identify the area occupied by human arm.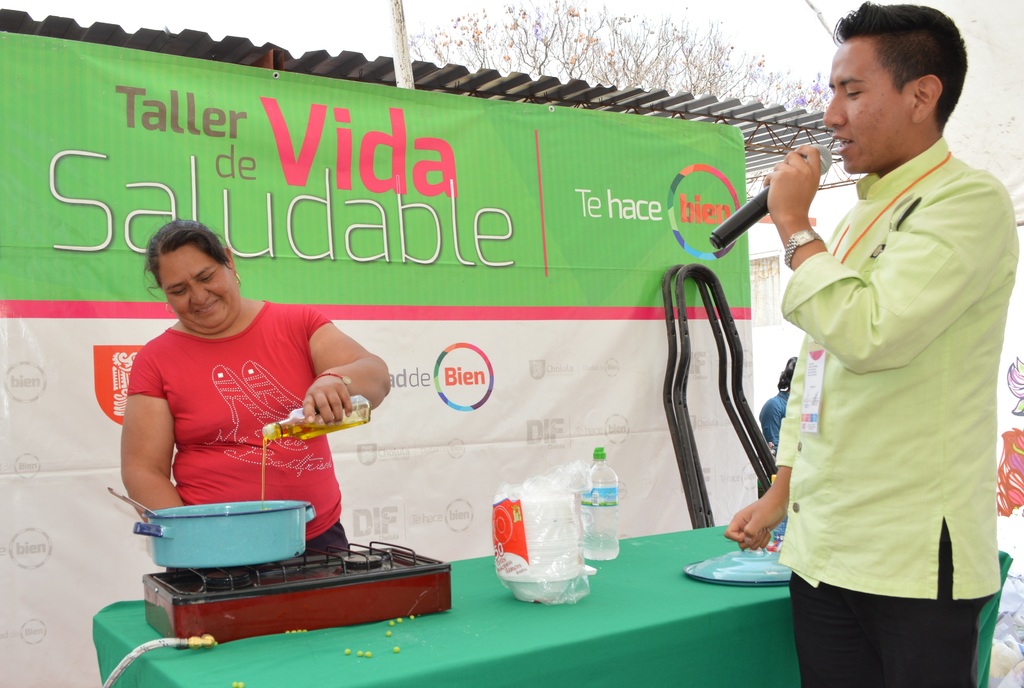
Area: crop(754, 136, 1010, 382).
